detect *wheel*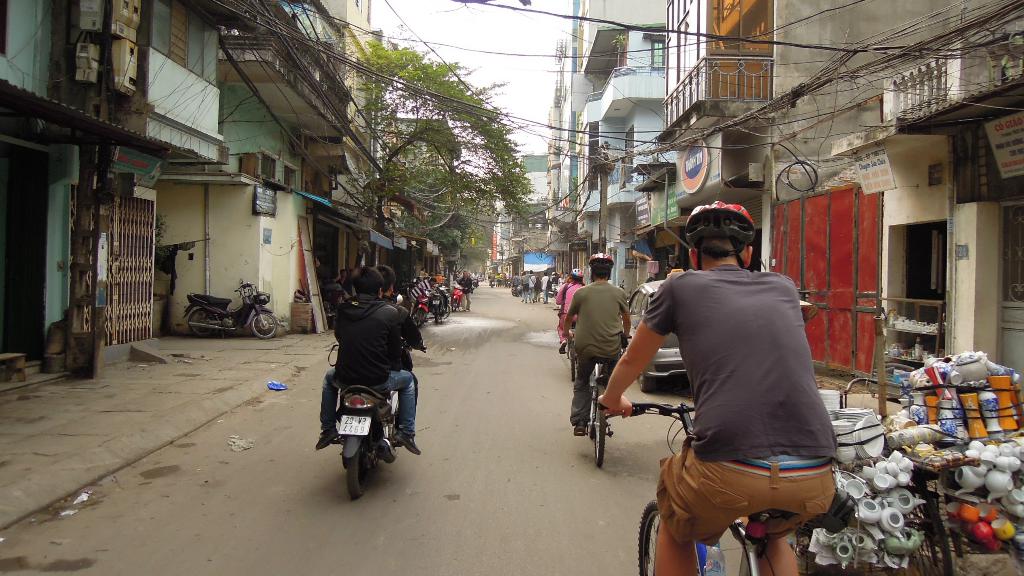
<region>639, 374, 653, 393</region>
